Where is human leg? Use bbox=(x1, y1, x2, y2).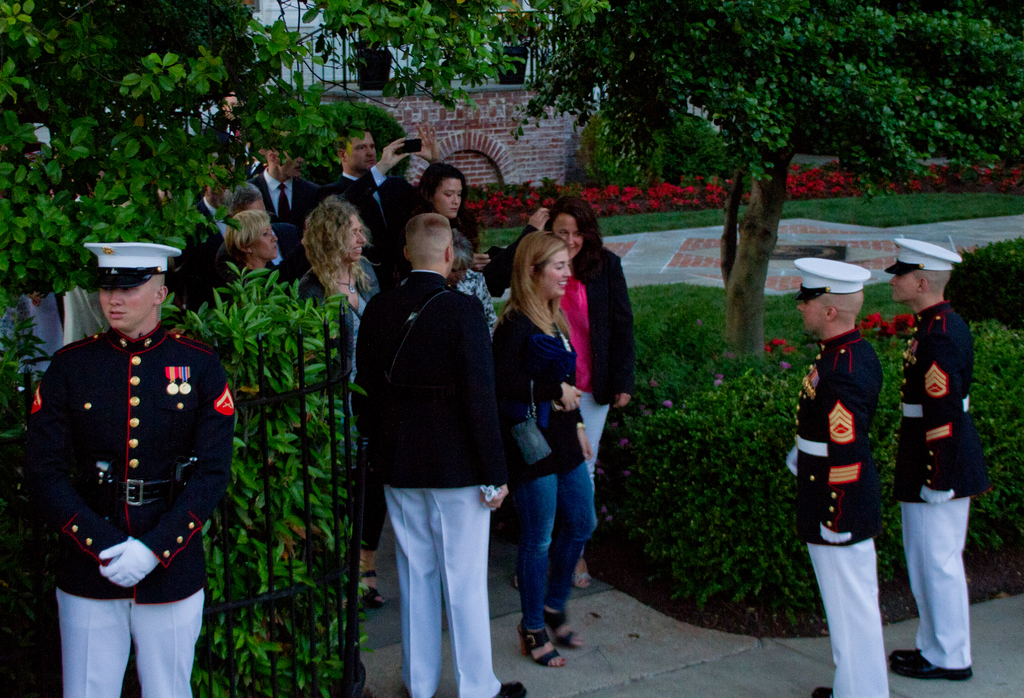
bbox=(904, 459, 979, 682).
